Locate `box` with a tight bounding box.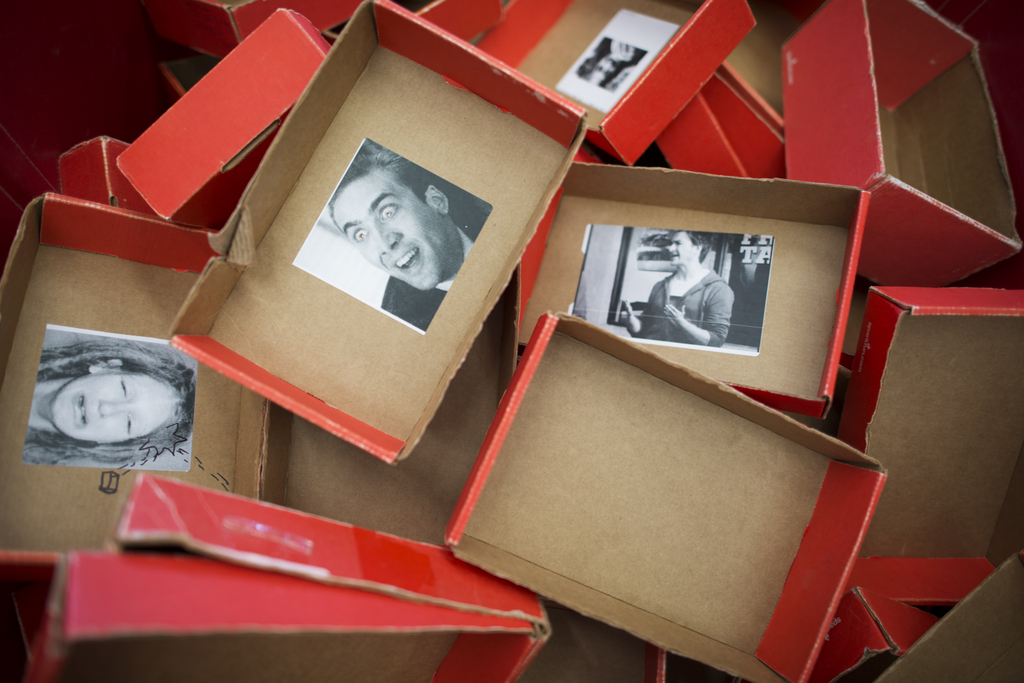
box(0, 195, 269, 575).
